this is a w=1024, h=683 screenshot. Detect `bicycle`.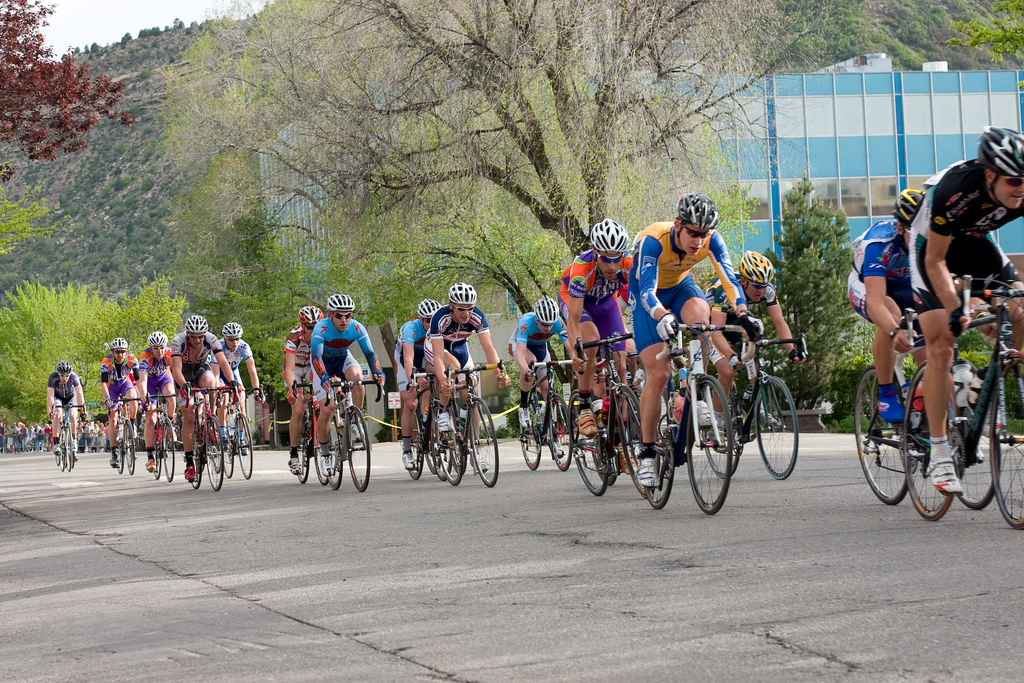
locate(174, 377, 230, 493).
